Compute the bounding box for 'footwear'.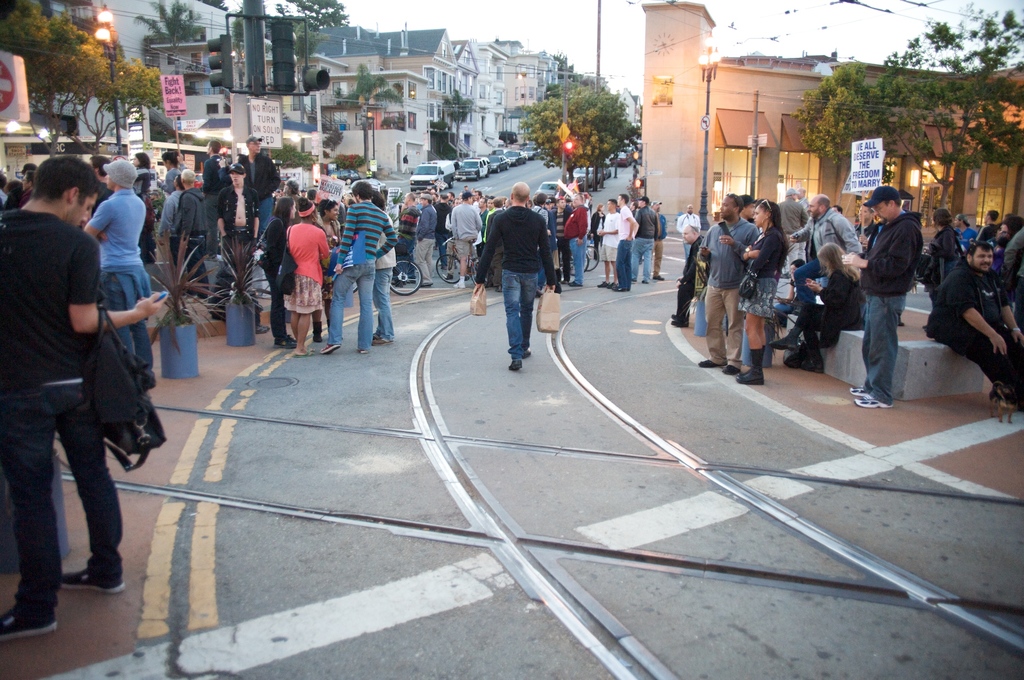
[x1=854, y1=396, x2=895, y2=407].
